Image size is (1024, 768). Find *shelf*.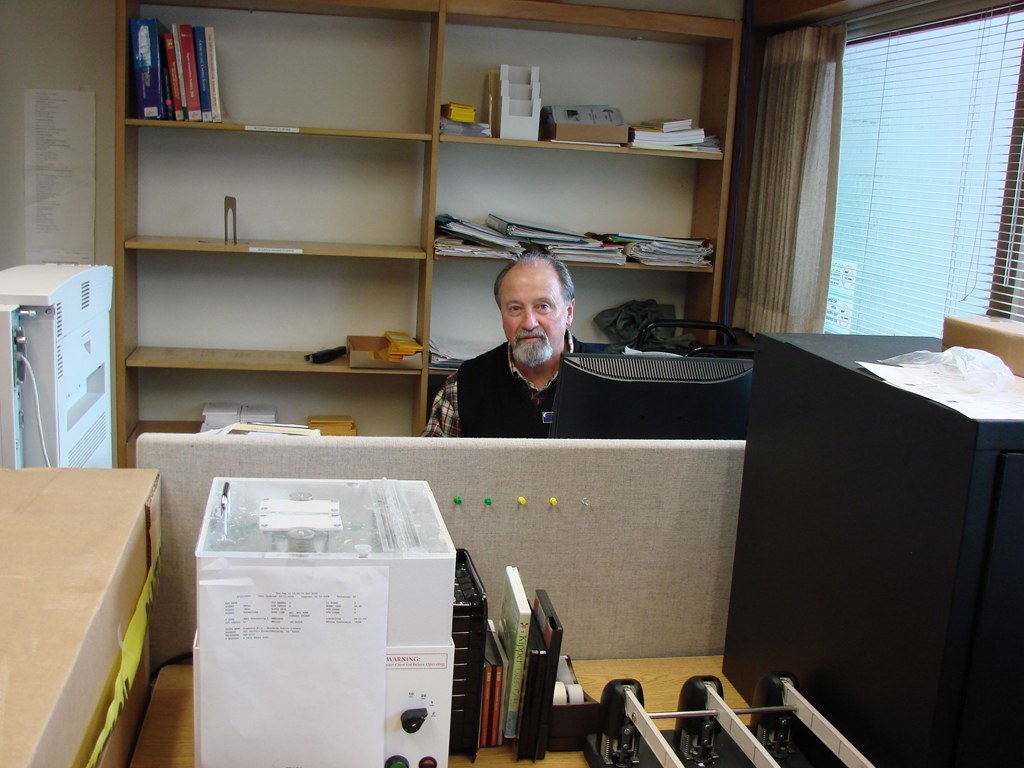
pyautogui.locateOnScreen(79, 18, 759, 425).
